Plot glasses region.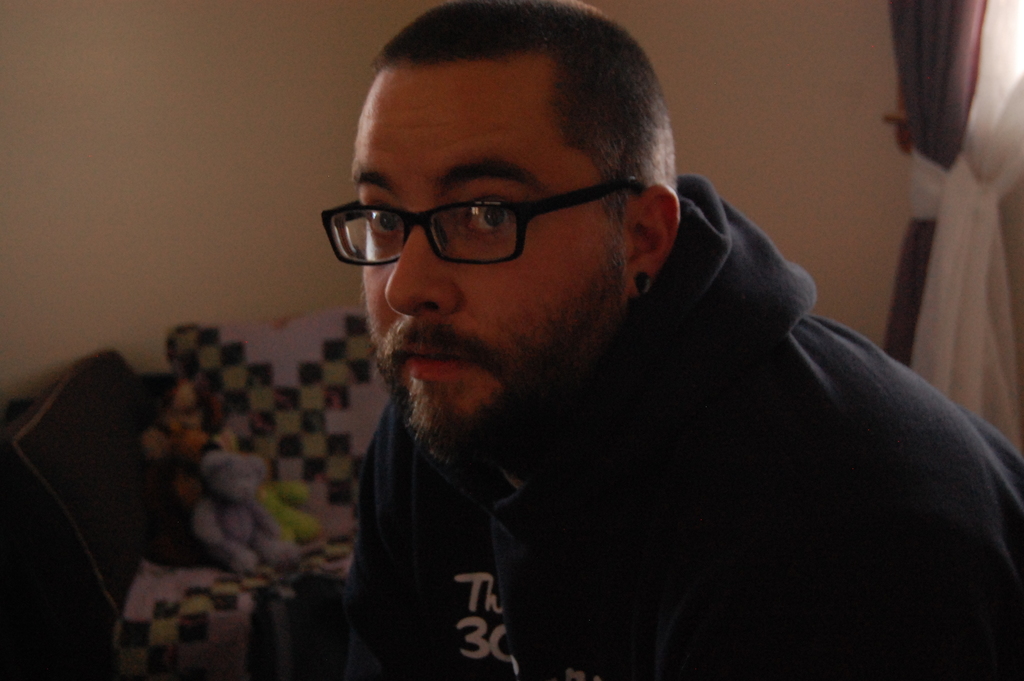
Plotted at Rect(316, 165, 629, 268).
